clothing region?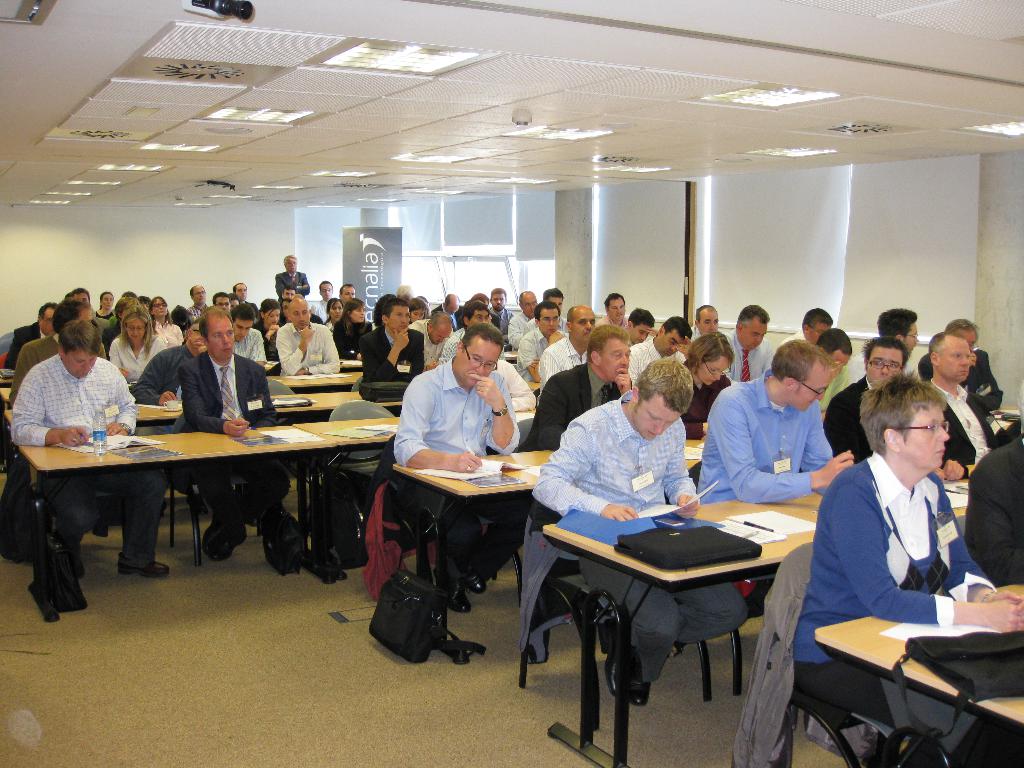
crop(934, 375, 1012, 467)
